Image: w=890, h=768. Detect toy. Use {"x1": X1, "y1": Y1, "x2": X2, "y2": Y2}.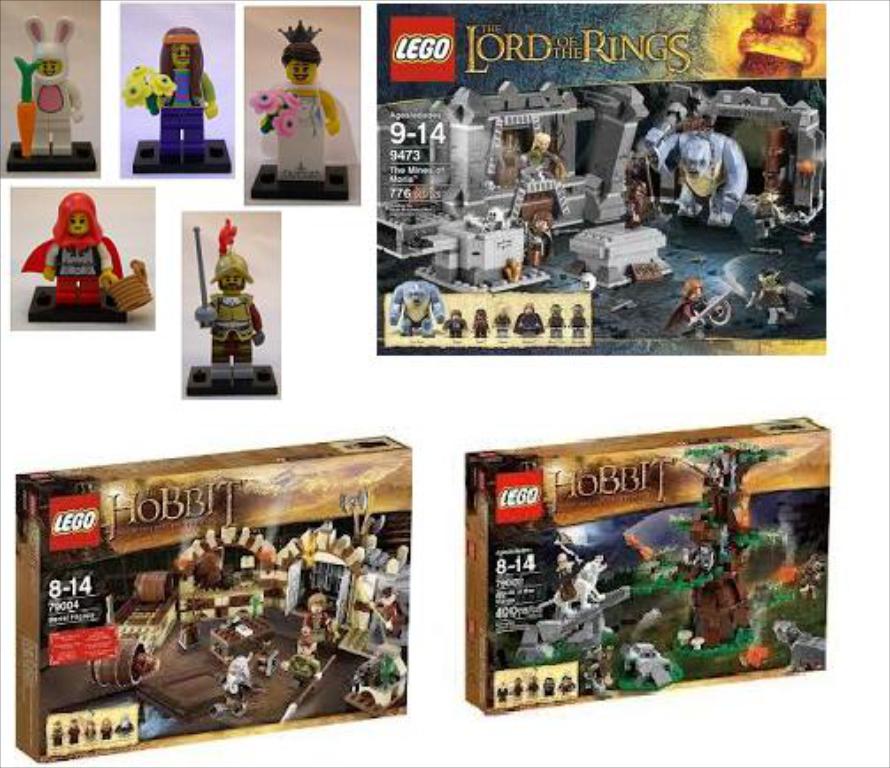
{"x1": 796, "y1": 554, "x2": 826, "y2": 600}.
